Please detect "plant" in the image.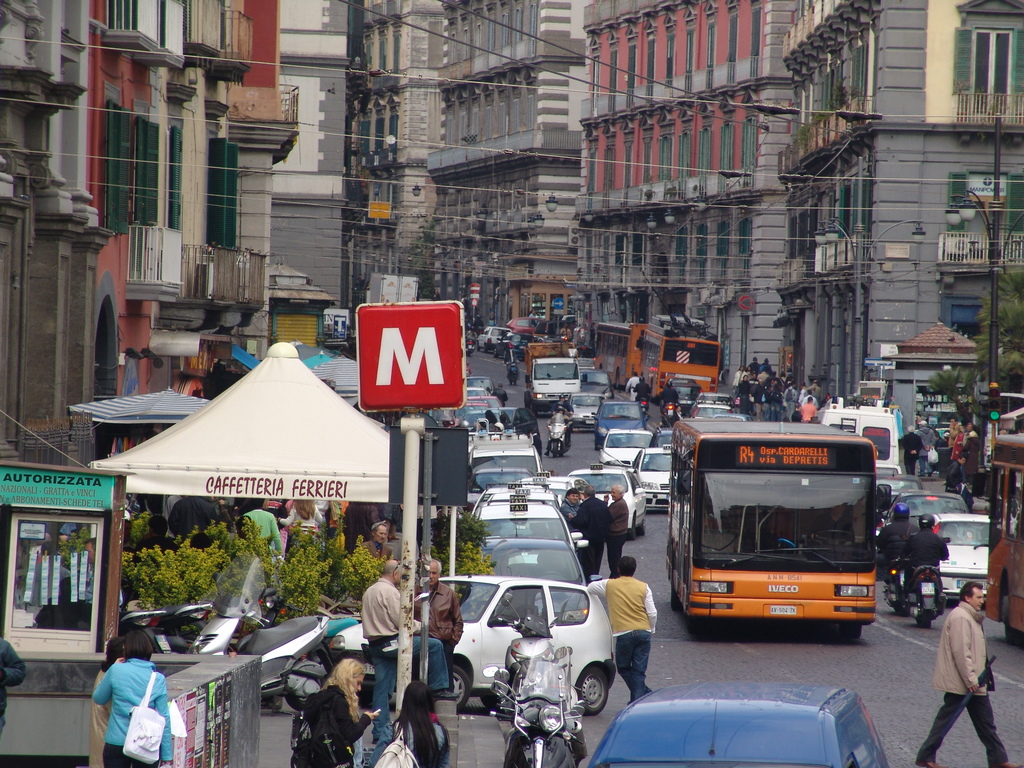
<bbox>925, 362, 971, 410</bbox>.
